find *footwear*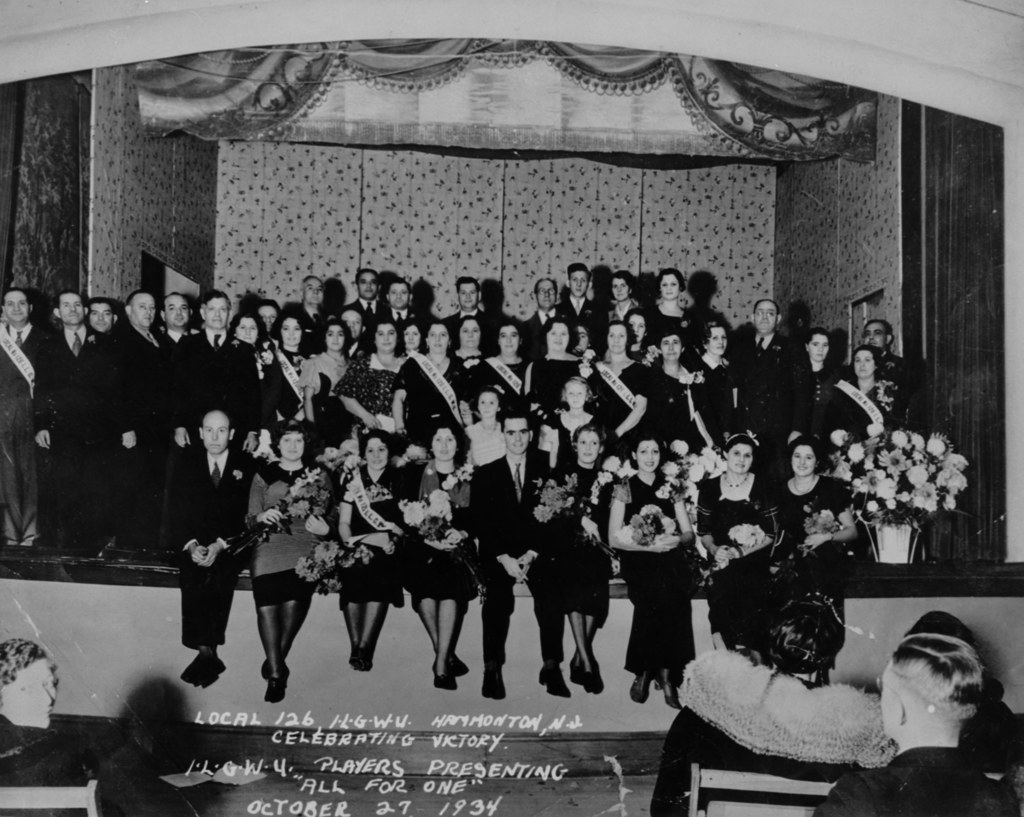
pyautogui.locateOnScreen(537, 664, 572, 700)
